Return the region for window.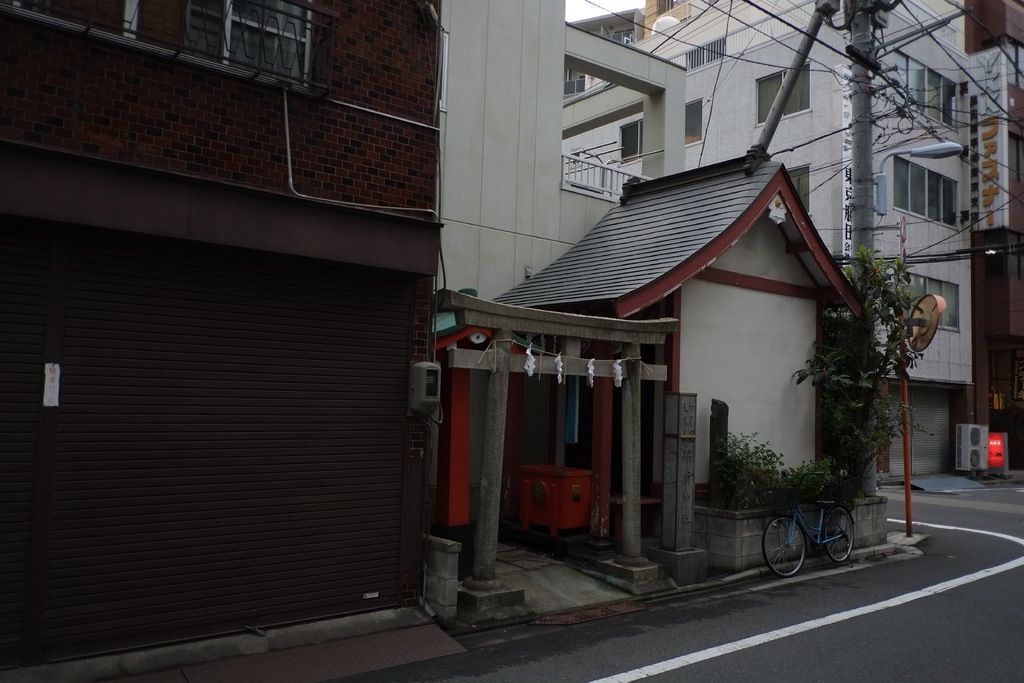
895 268 957 332.
